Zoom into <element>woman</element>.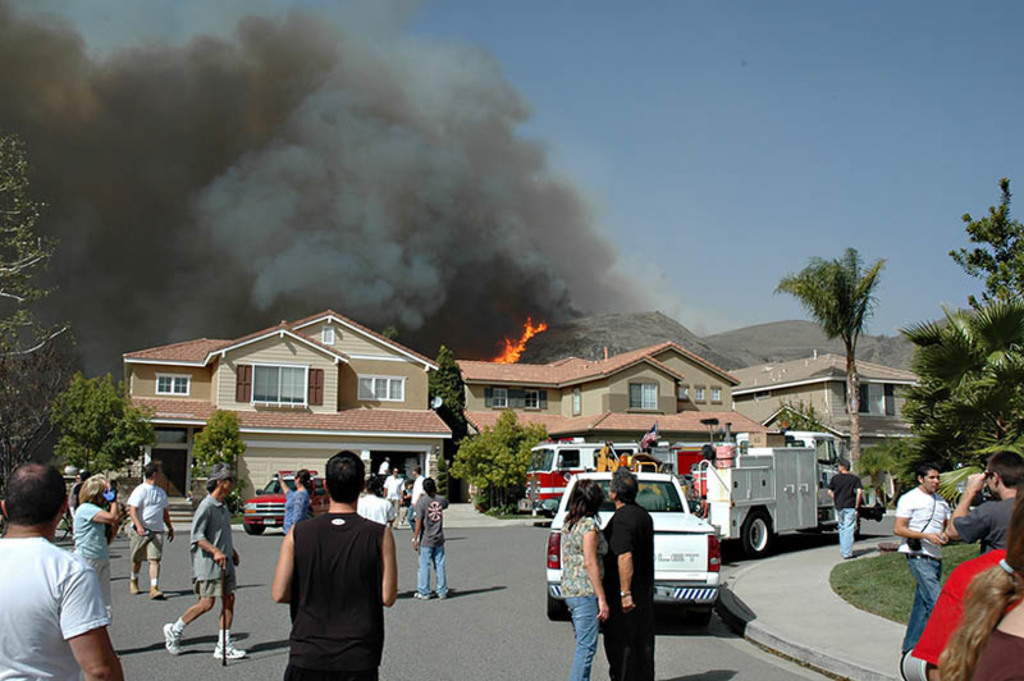
Zoom target: {"x1": 932, "y1": 498, "x2": 1023, "y2": 680}.
